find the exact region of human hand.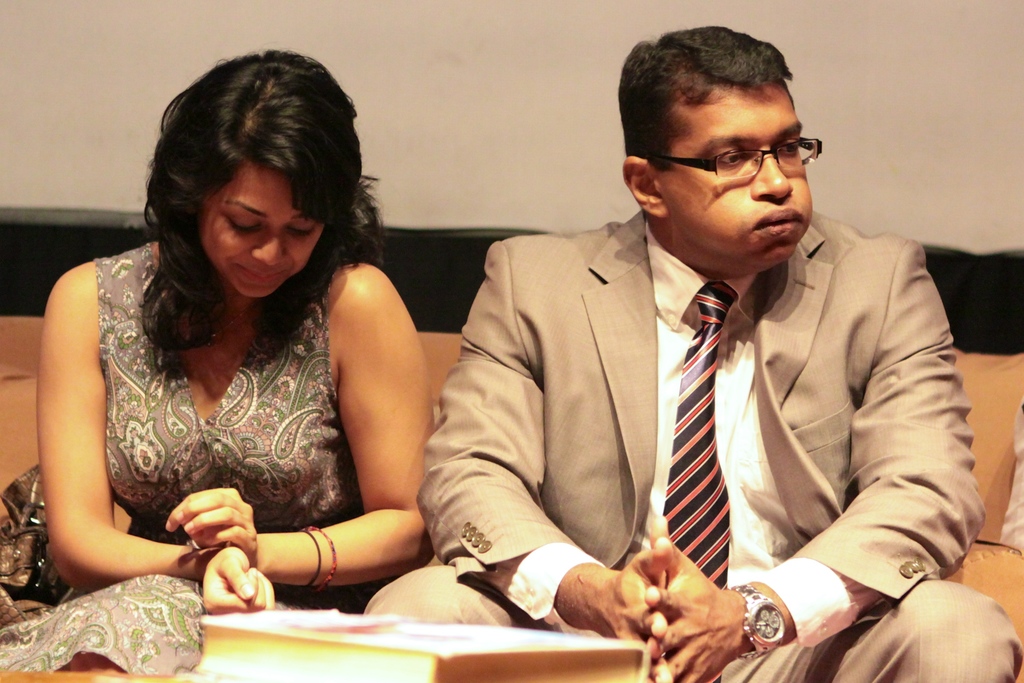
Exact region: x1=200, y1=542, x2=279, y2=613.
